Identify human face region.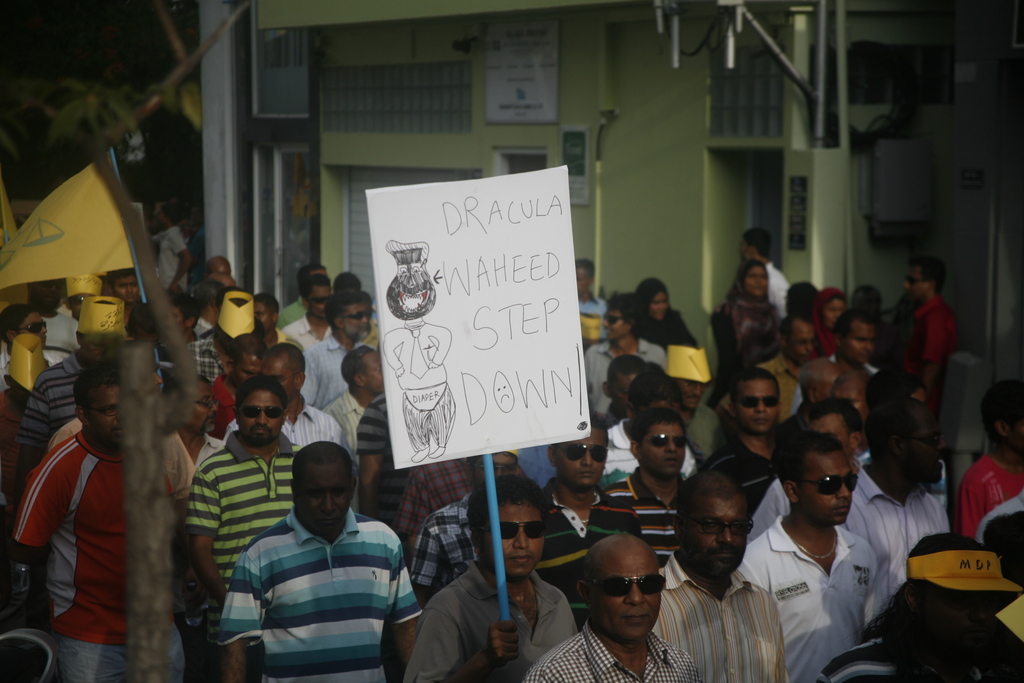
Region: <box>683,494,748,579</box>.
